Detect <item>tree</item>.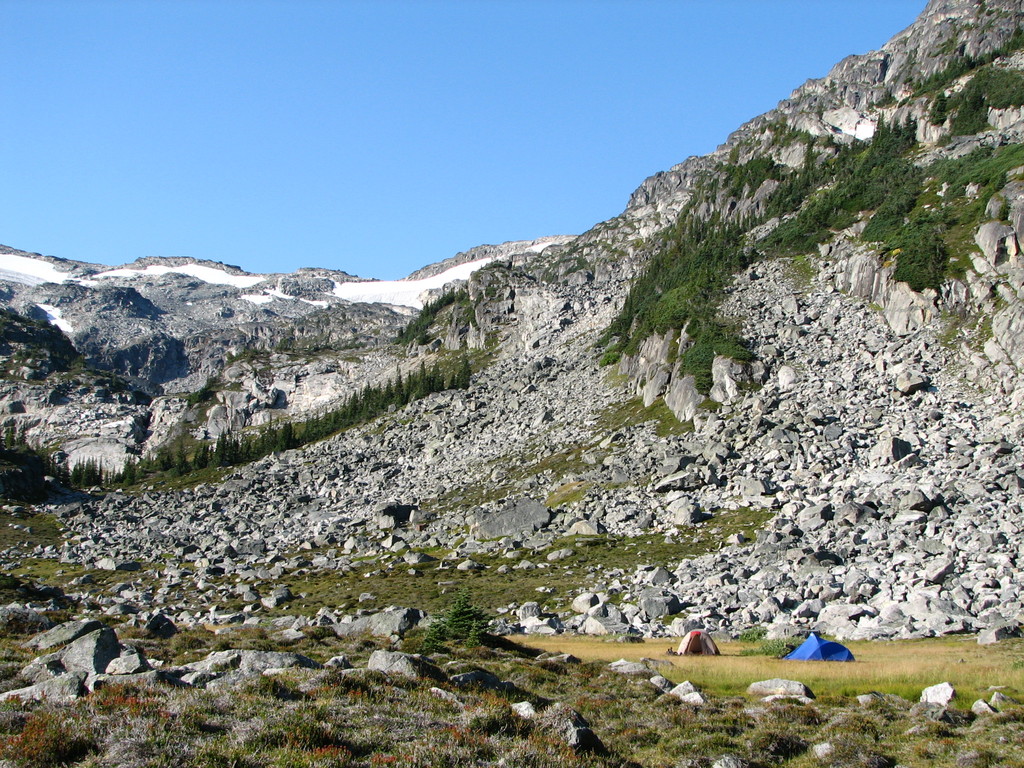
Detected at box=[455, 356, 471, 387].
